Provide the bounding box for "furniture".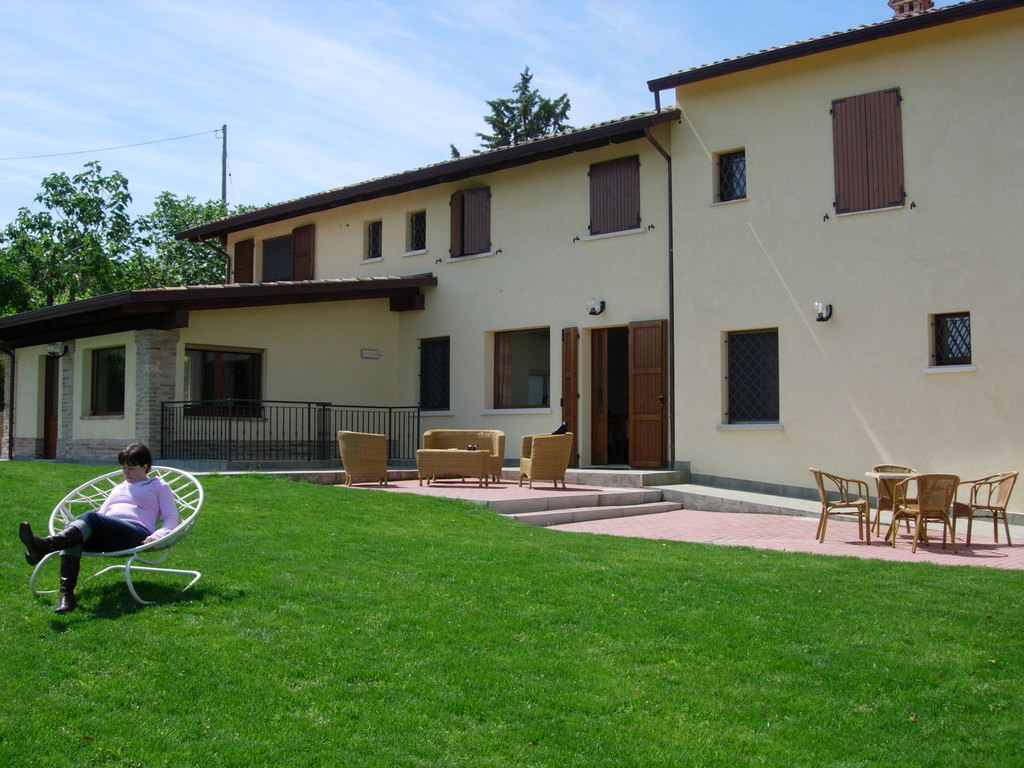
pyautogui.locateOnScreen(957, 466, 1015, 545).
